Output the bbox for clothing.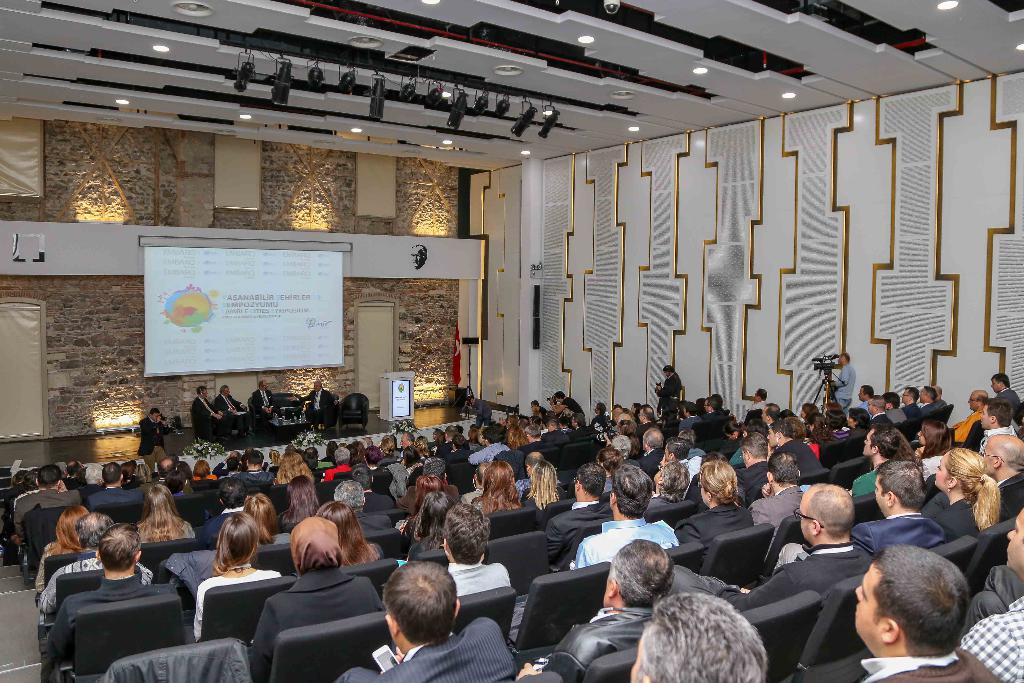
x1=467 y1=441 x2=513 y2=468.
